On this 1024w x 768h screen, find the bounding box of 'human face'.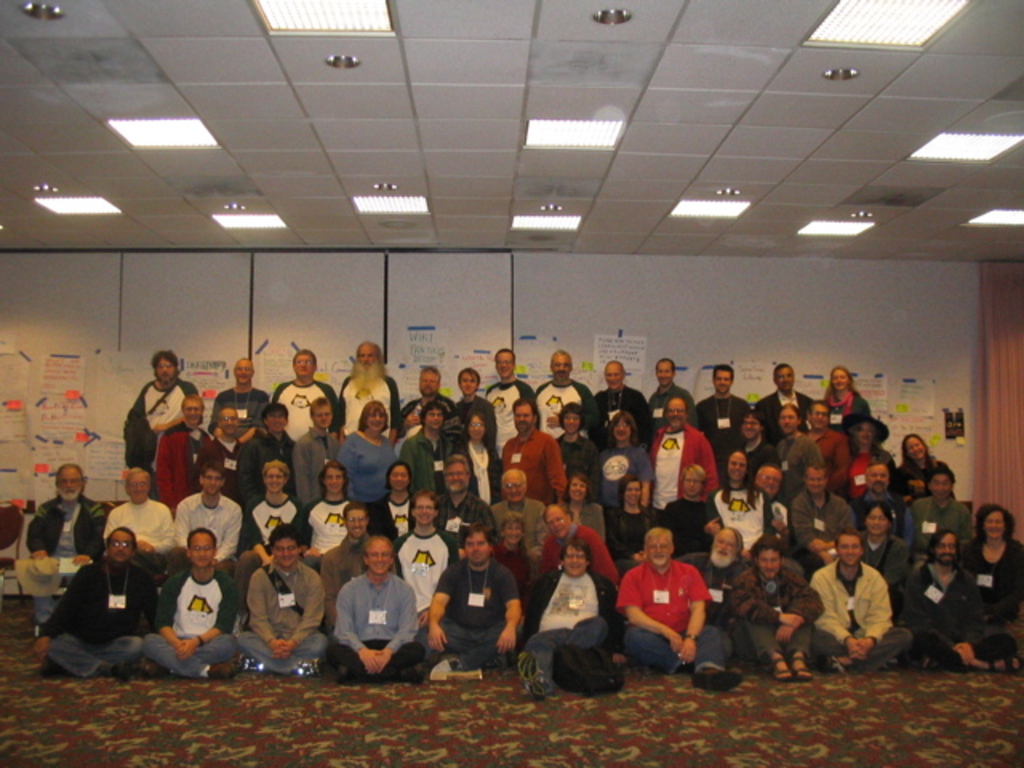
Bounding box: [x1=366, y1=410, x2=384, y2=432].
